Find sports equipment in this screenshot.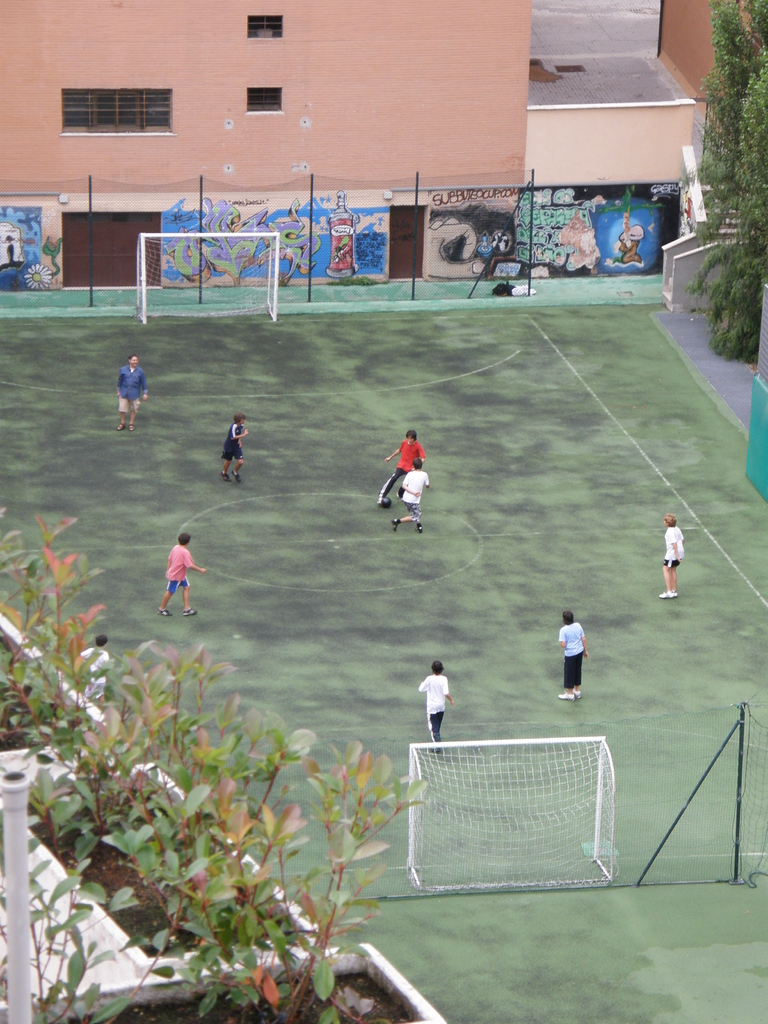
The bounding box for sports equipment is <box>378,495,390,508</box>.
